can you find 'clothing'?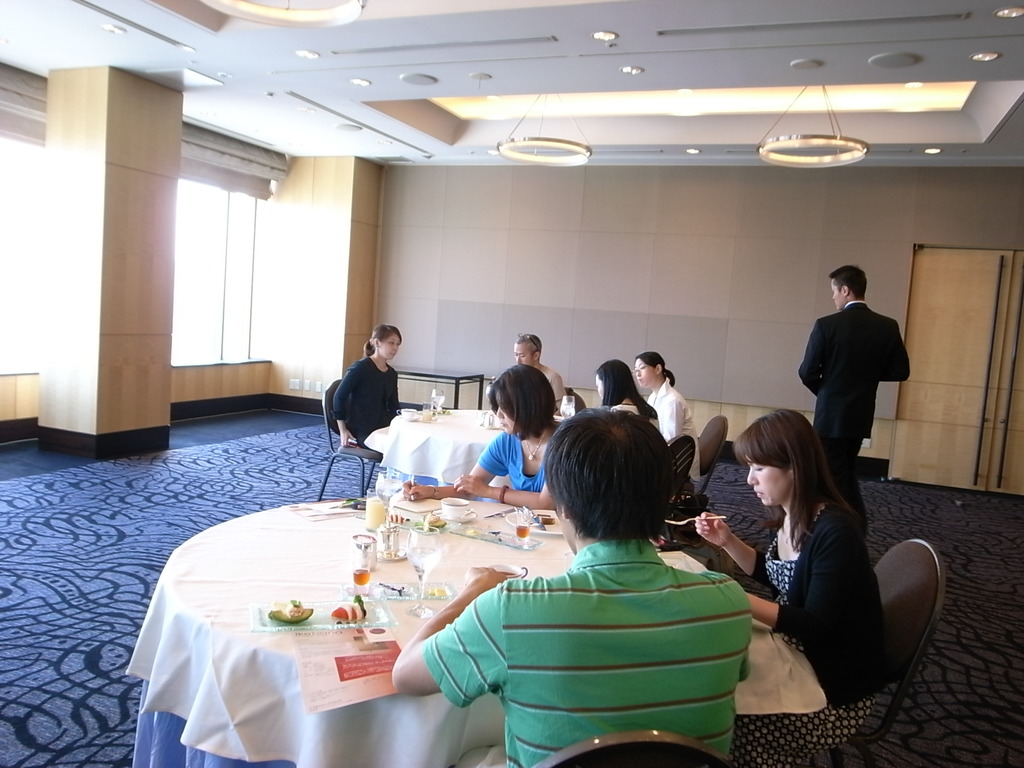
Yes, bounding box: crop(333, 351, 399, 451).
